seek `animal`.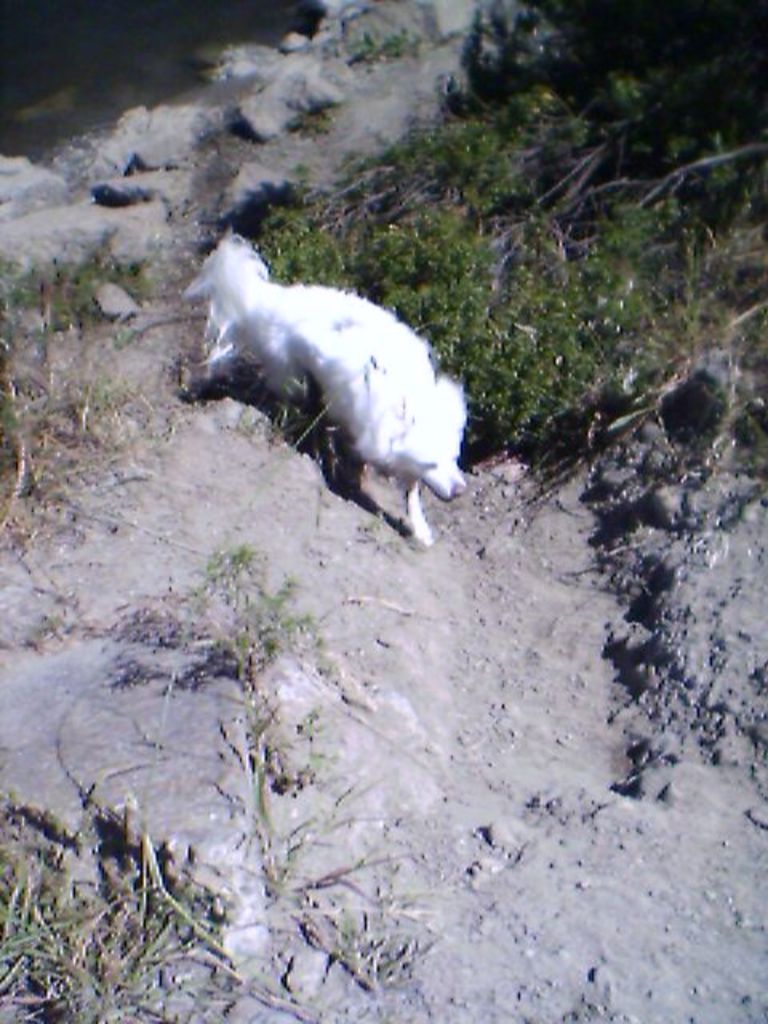
<bbox>184, 218, 475, 555</bbox>.
